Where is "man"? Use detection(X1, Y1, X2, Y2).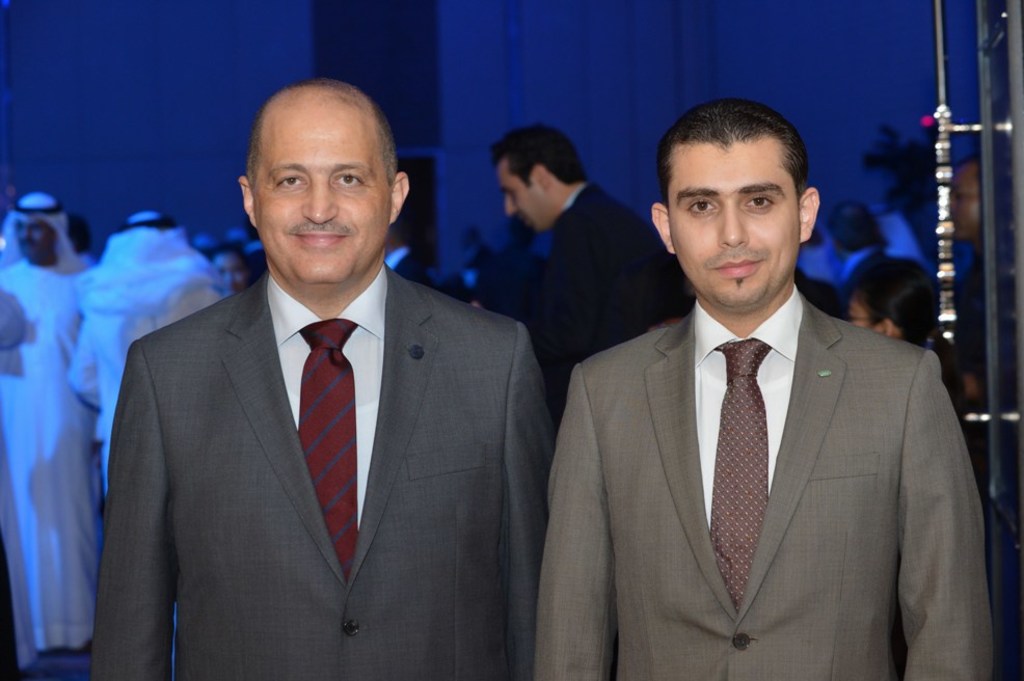
detection(493, 117, 680, 431).
